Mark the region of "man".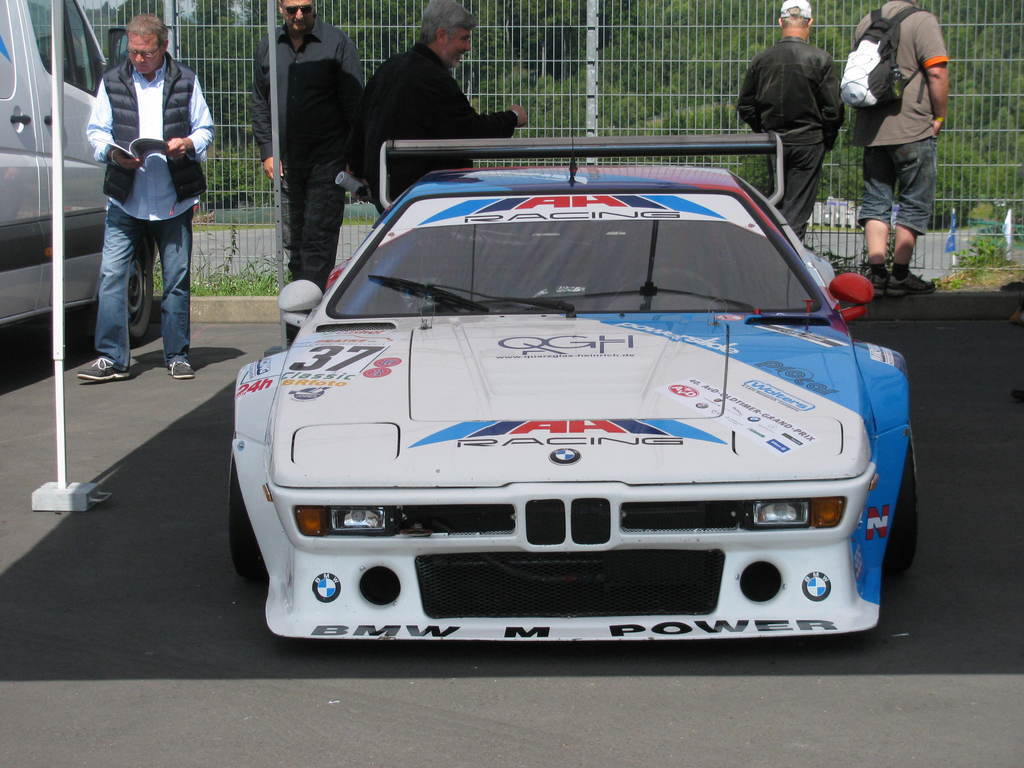
Region: [739,15,867,202].
